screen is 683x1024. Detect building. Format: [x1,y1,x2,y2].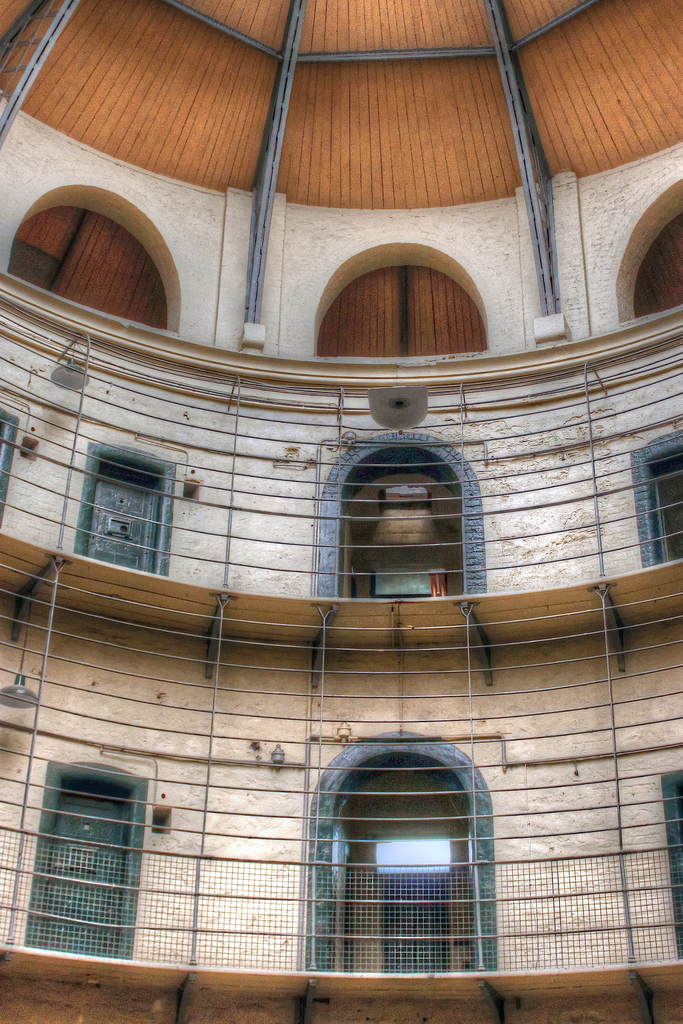
[0,0,682,1023].
